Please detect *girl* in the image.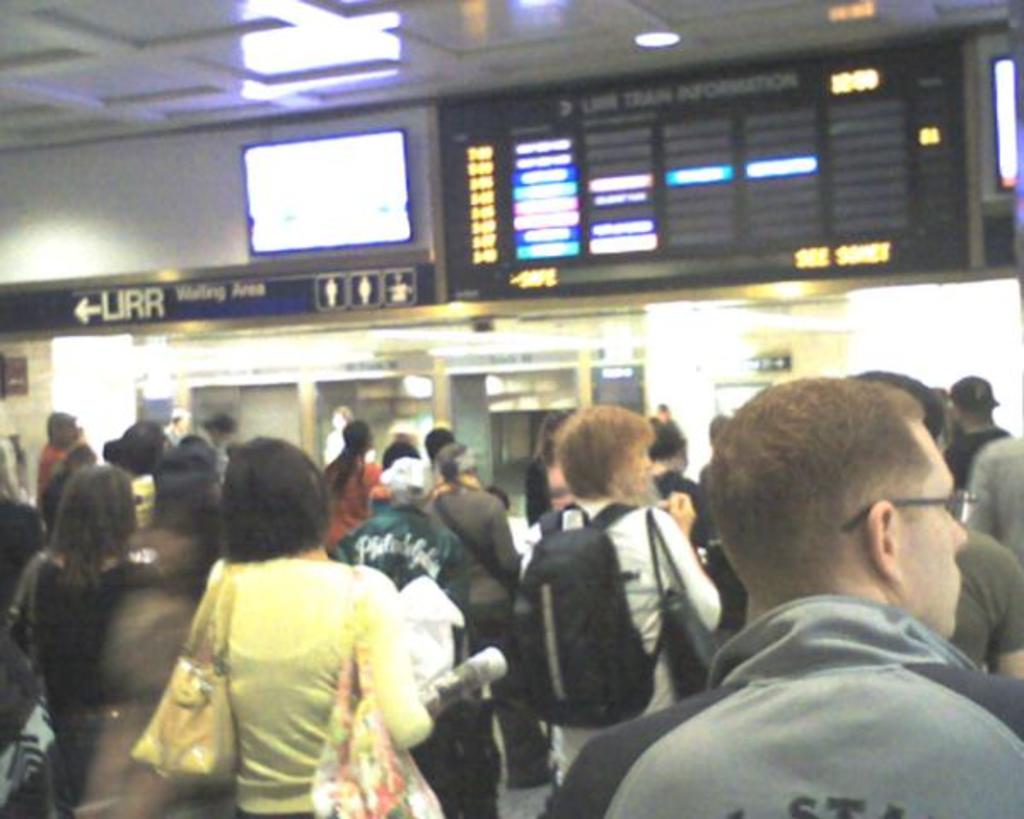
<bbox>517, 398, 719, 781</bbox>.
